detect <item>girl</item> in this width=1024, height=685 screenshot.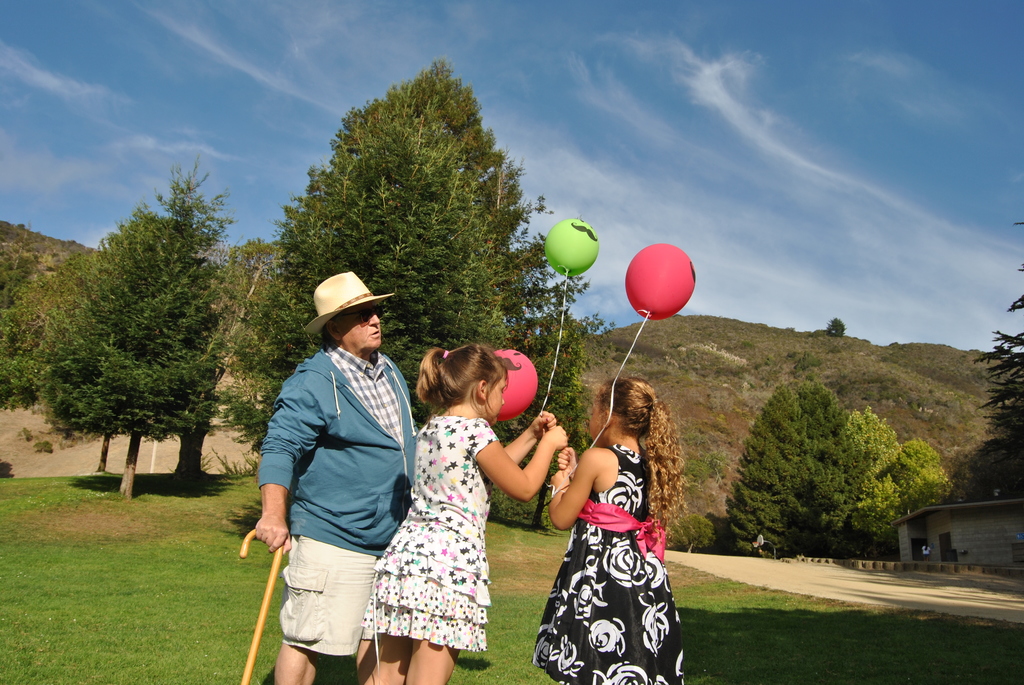
Detection: locate(532, 378, 686, 684).
